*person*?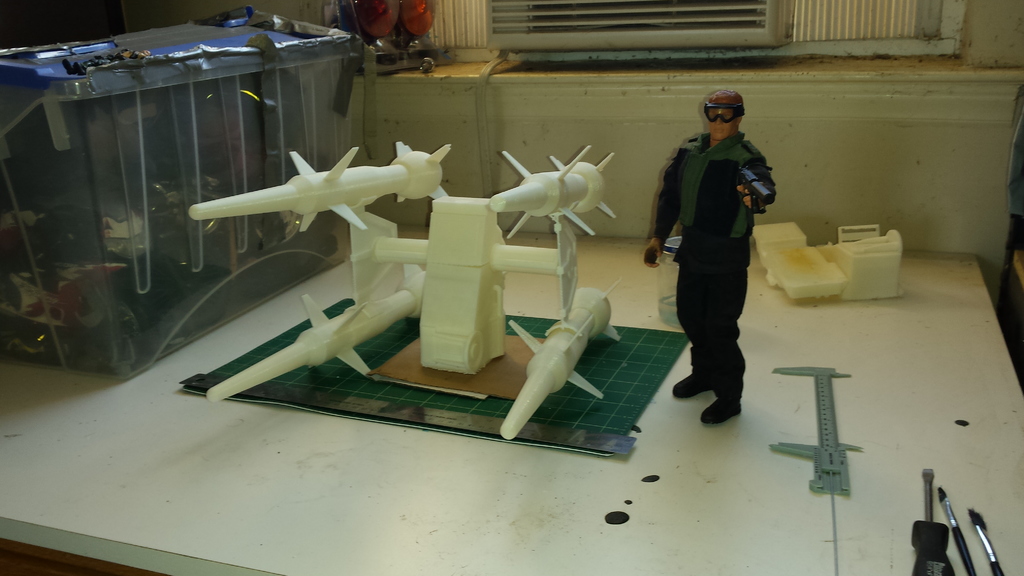
box=[643, 88, 774, 423]
